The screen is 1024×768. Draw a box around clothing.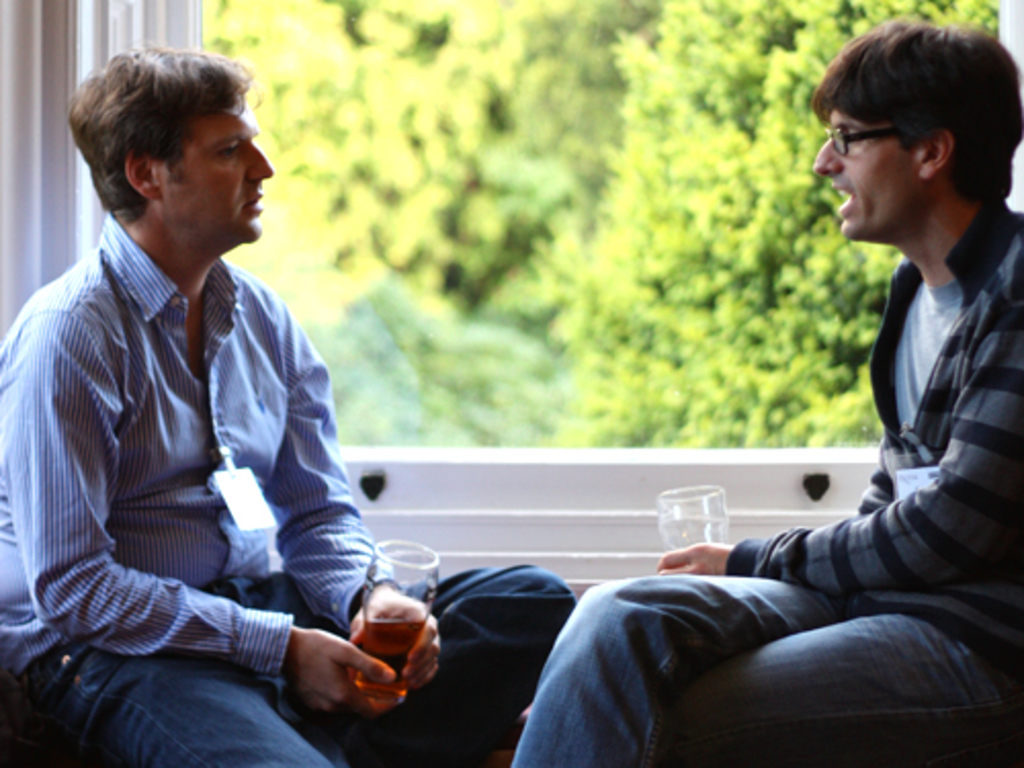
detection(16, 162, 389, 743).
